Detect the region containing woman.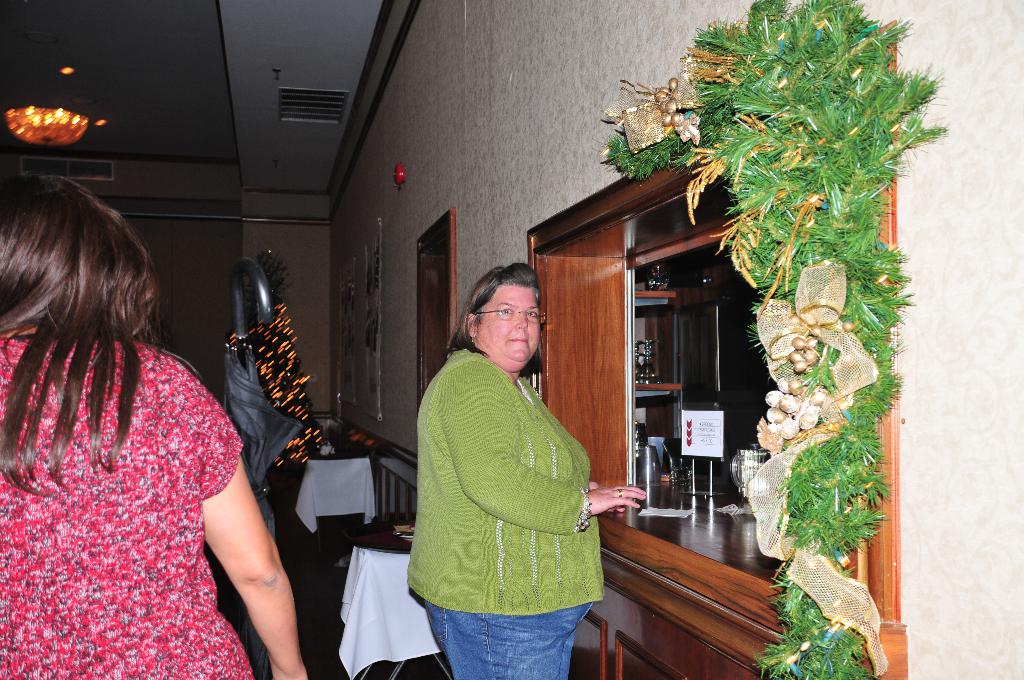
<region>402, 257, 620, 670</region>.
